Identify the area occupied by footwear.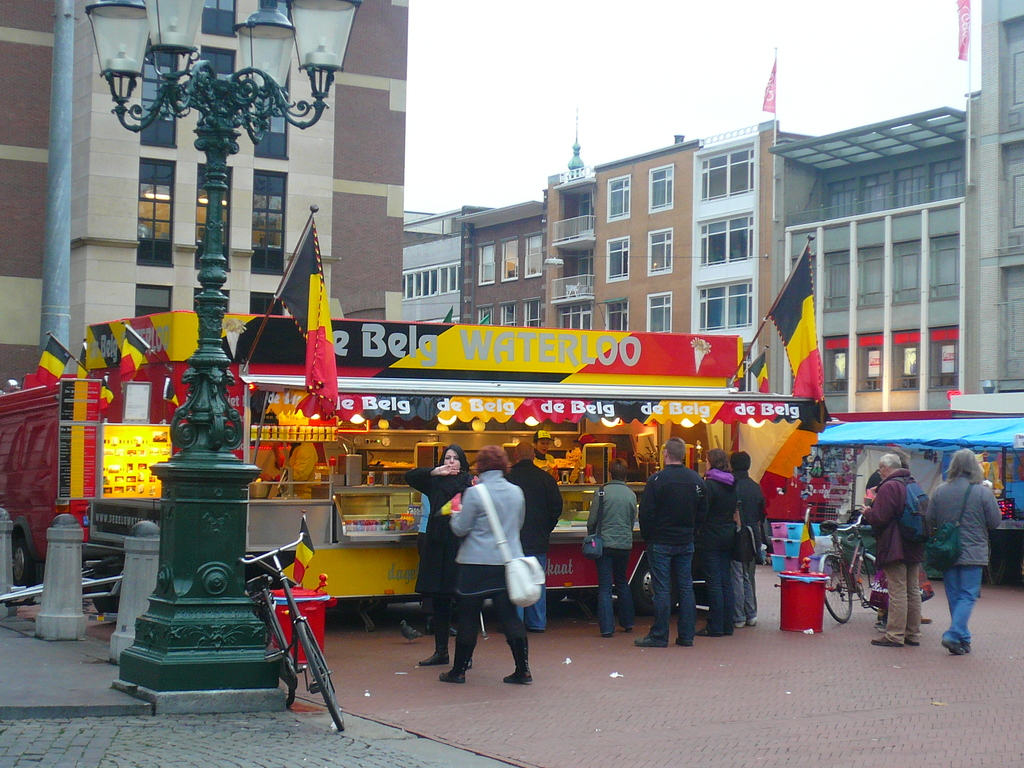
Area: bbox=[465, 659, 472, 671].
